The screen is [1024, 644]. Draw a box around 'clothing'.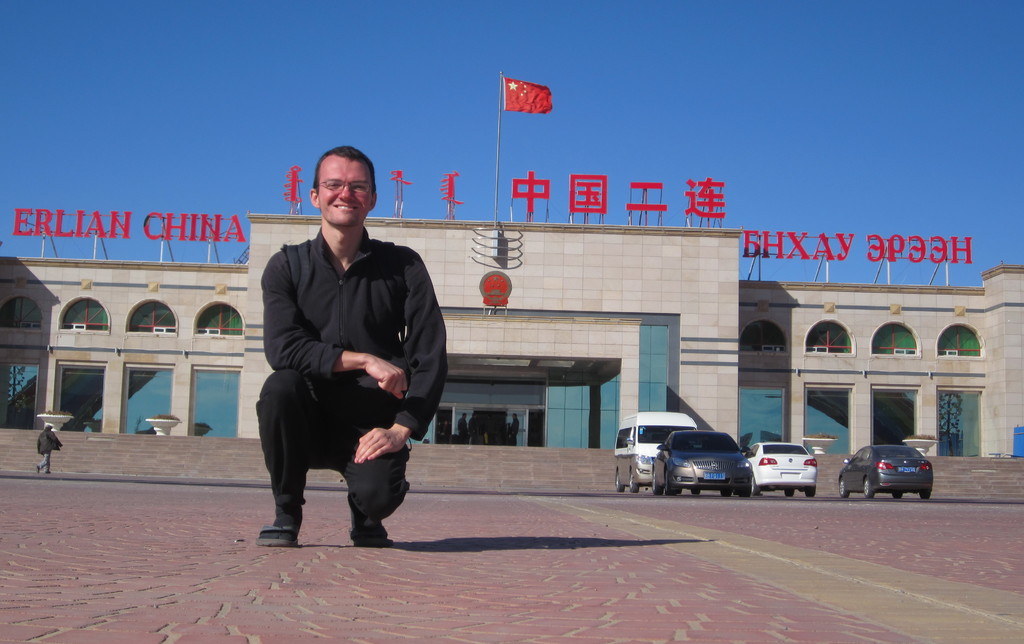
Rect(33, 429, 64, 474).
